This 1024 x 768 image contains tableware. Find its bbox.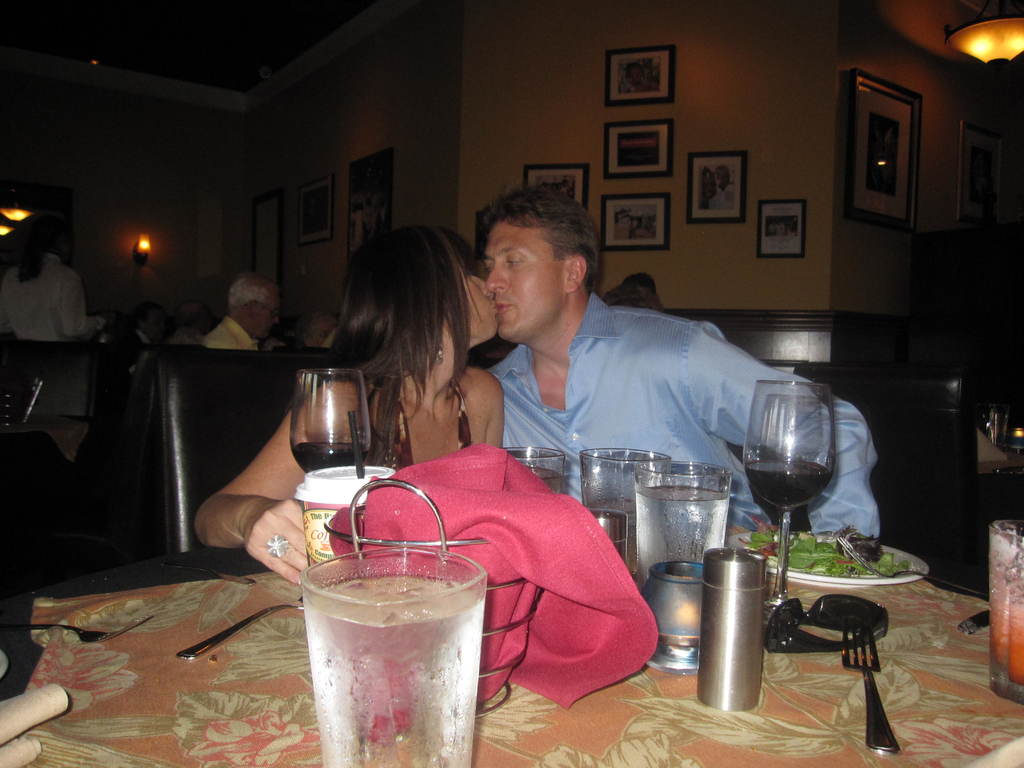
crop(492, 445, 567, 495).
